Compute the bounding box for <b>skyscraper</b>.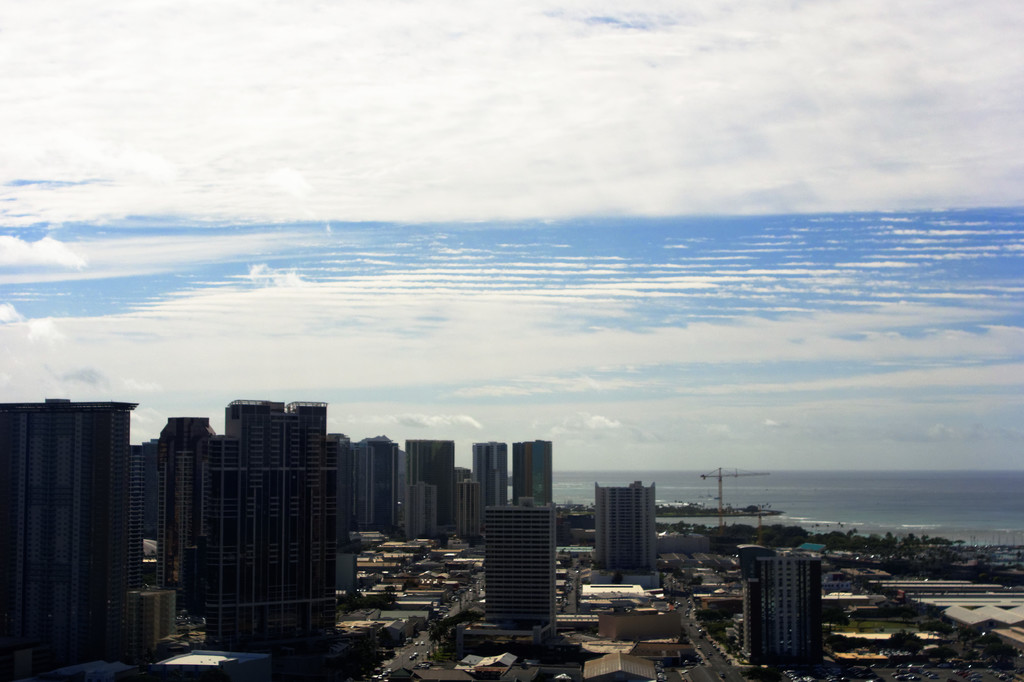
select_region(152, 414, 221, 624).
